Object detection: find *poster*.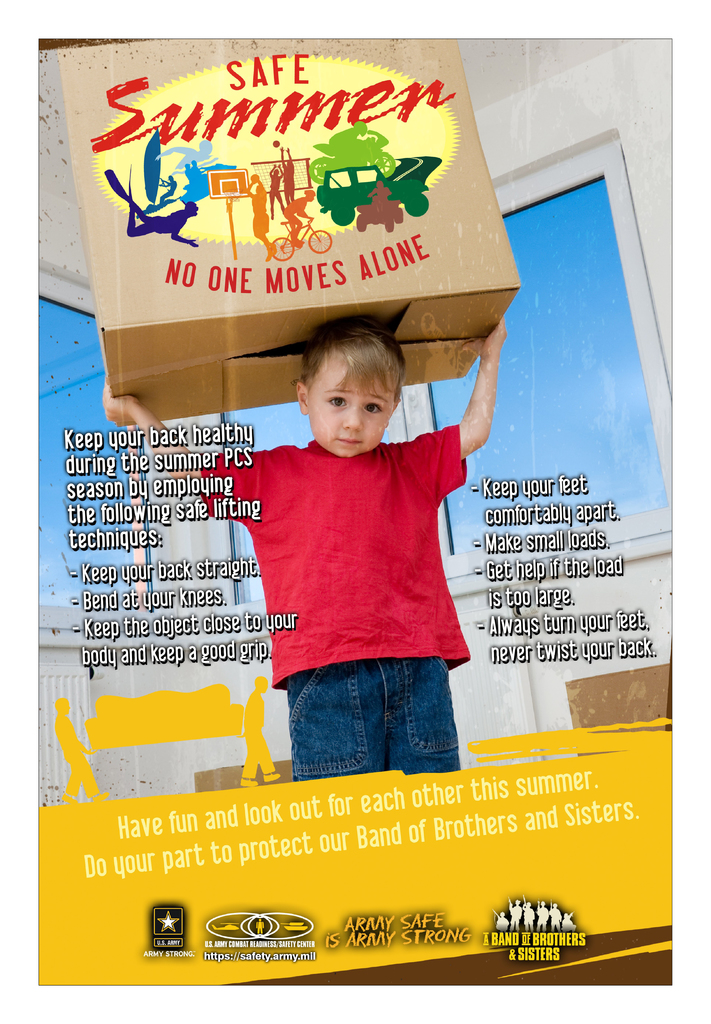
BBox(0, 3, 710, 1023).
